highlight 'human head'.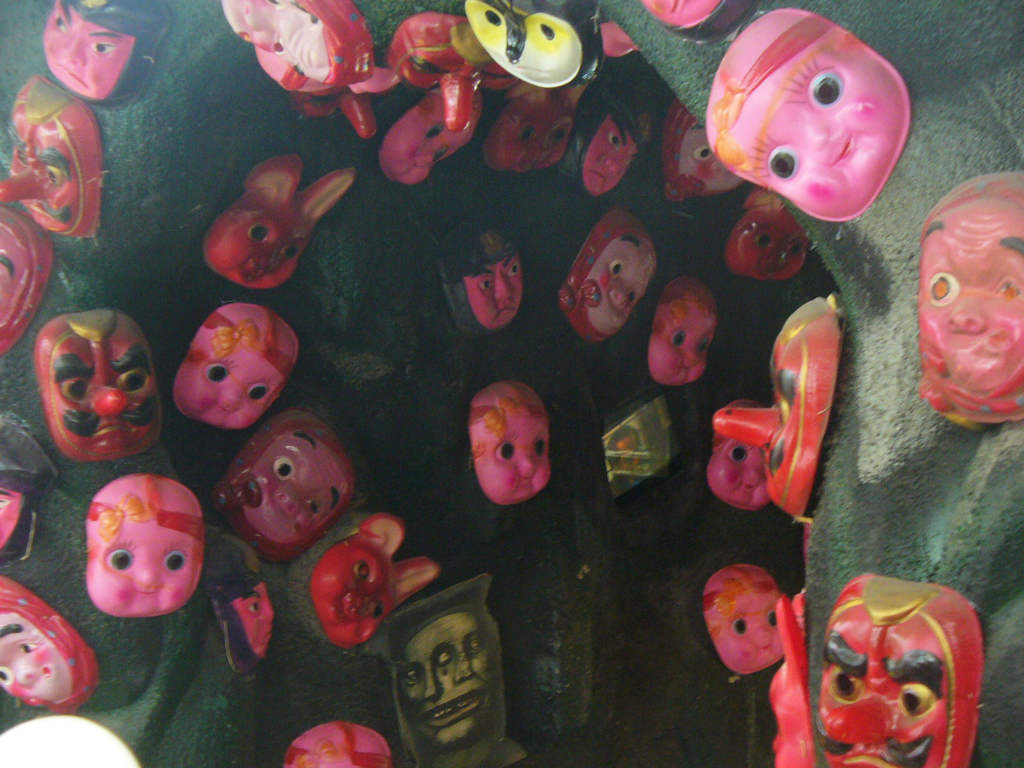
Highlighted region: [813,580,983,767].
